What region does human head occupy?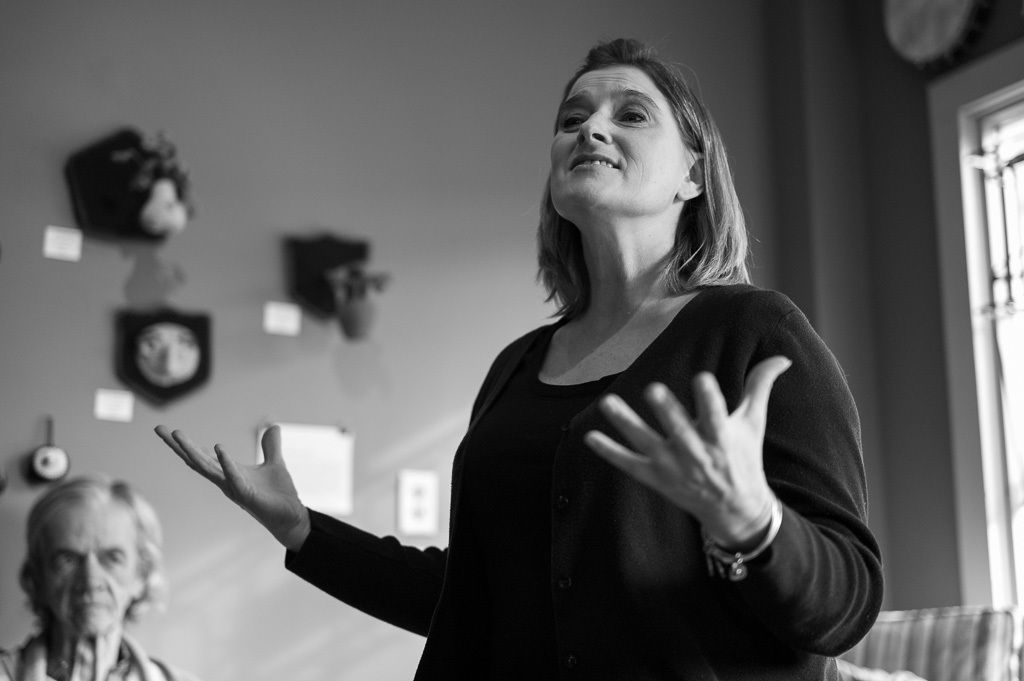
box=[545, 36, 727, 221].
